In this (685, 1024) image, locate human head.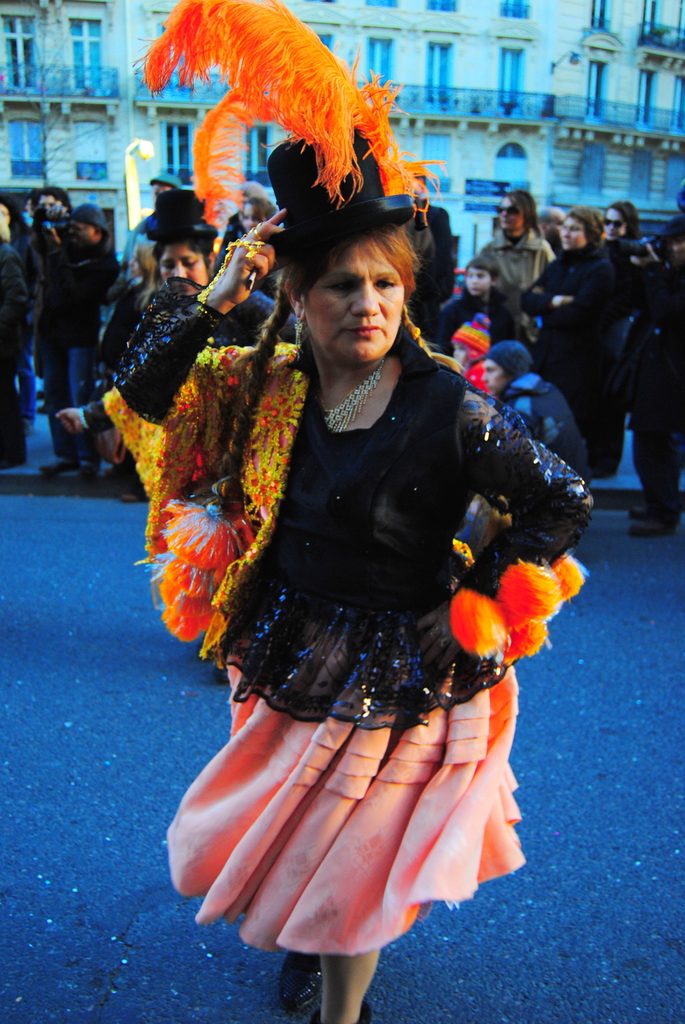
Bounding box: box=[31, 188, 68, 221].
